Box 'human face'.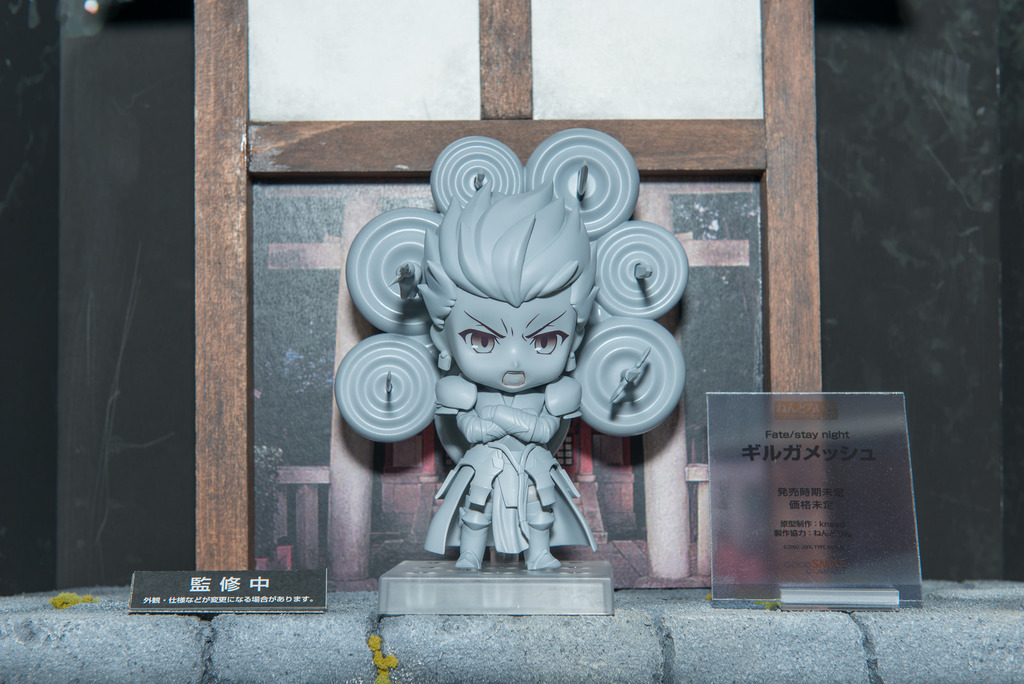
locate(442, 304, 575, 392).
